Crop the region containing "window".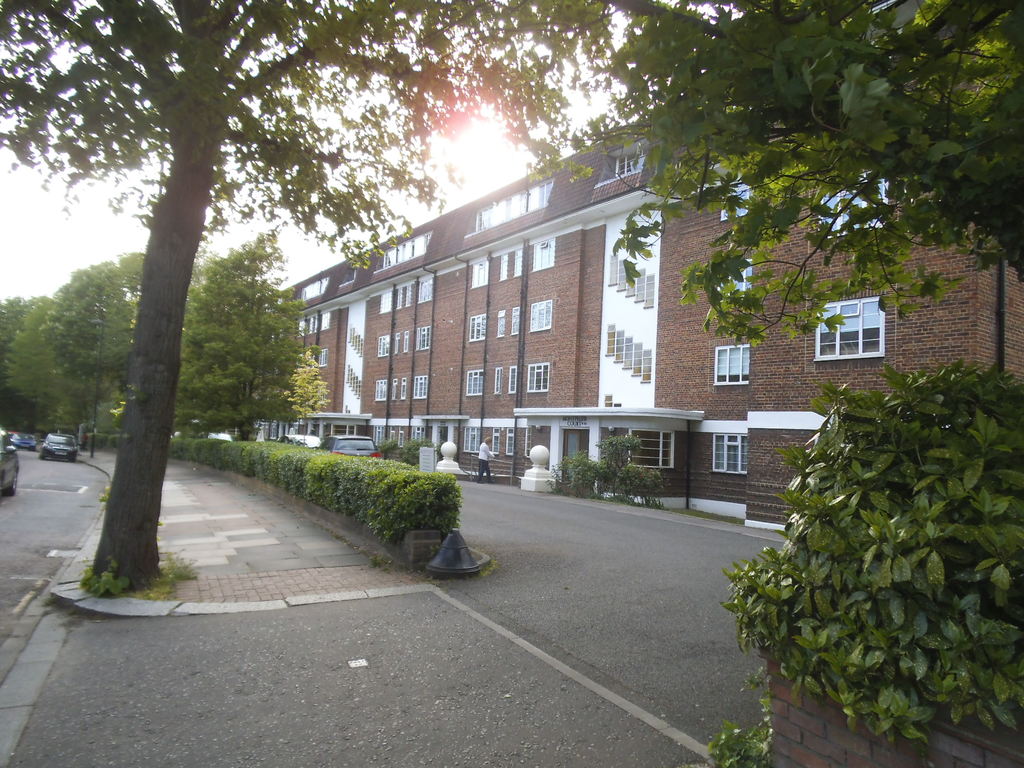
Crop region: [x1=398, y1=422, x2=425, y2=447].
